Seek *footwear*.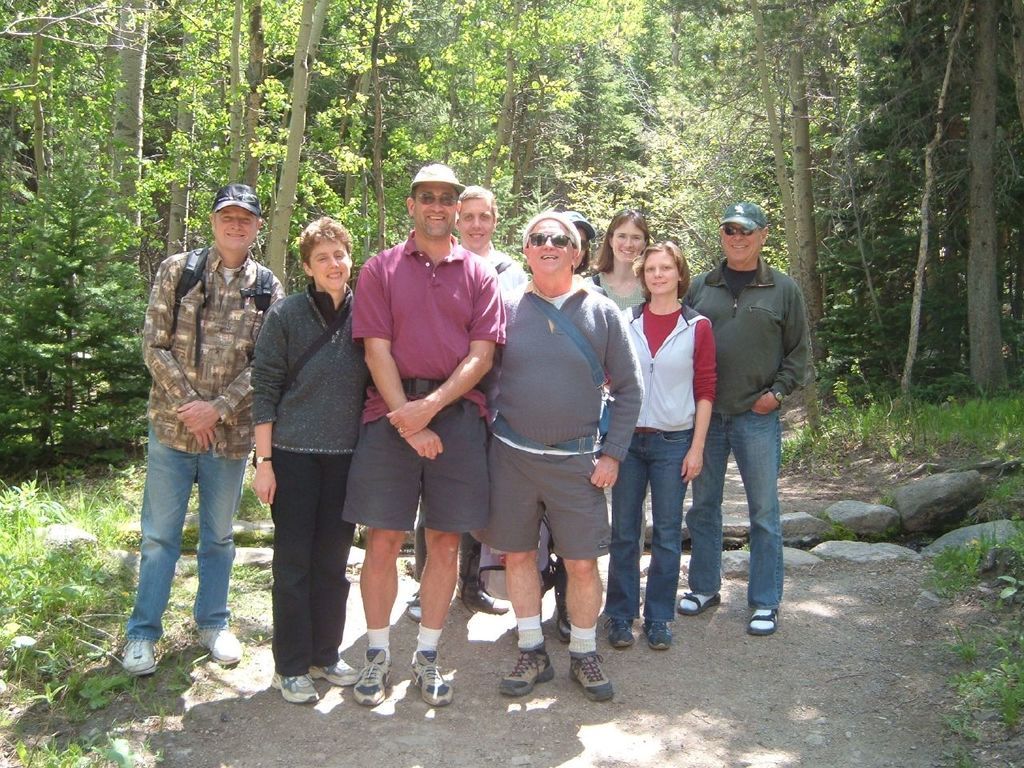
[left=604, top=616, right=631, bottom=647].
